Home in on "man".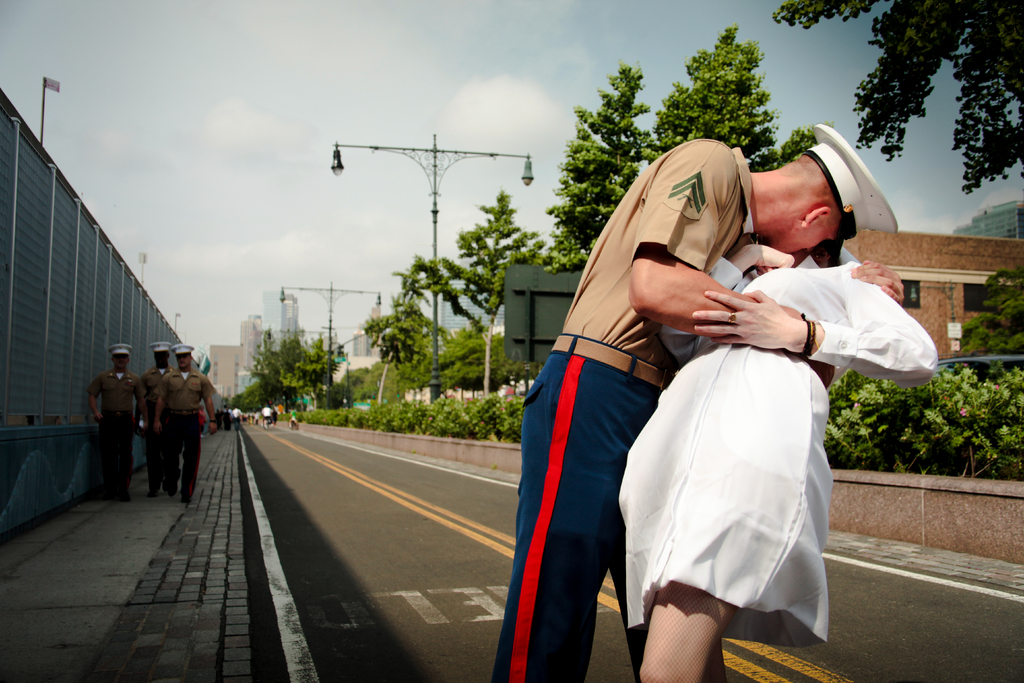
Homed in at (x1=143, y1=344, x2=216, y2=502).
